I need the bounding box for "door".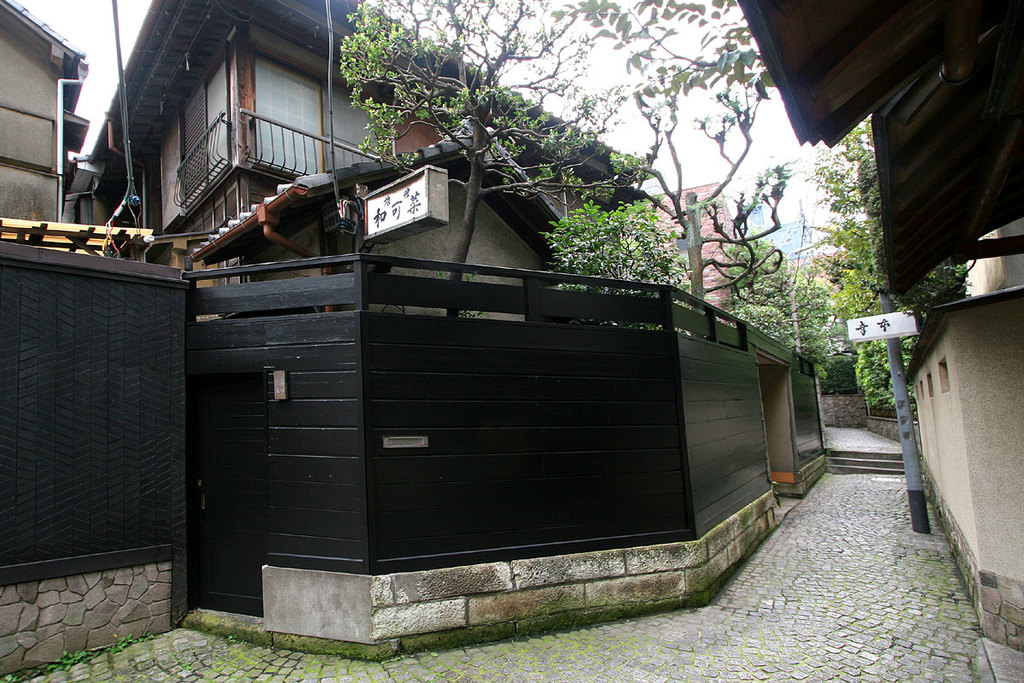
Here it is: <box>183,371,264,636</box>.
